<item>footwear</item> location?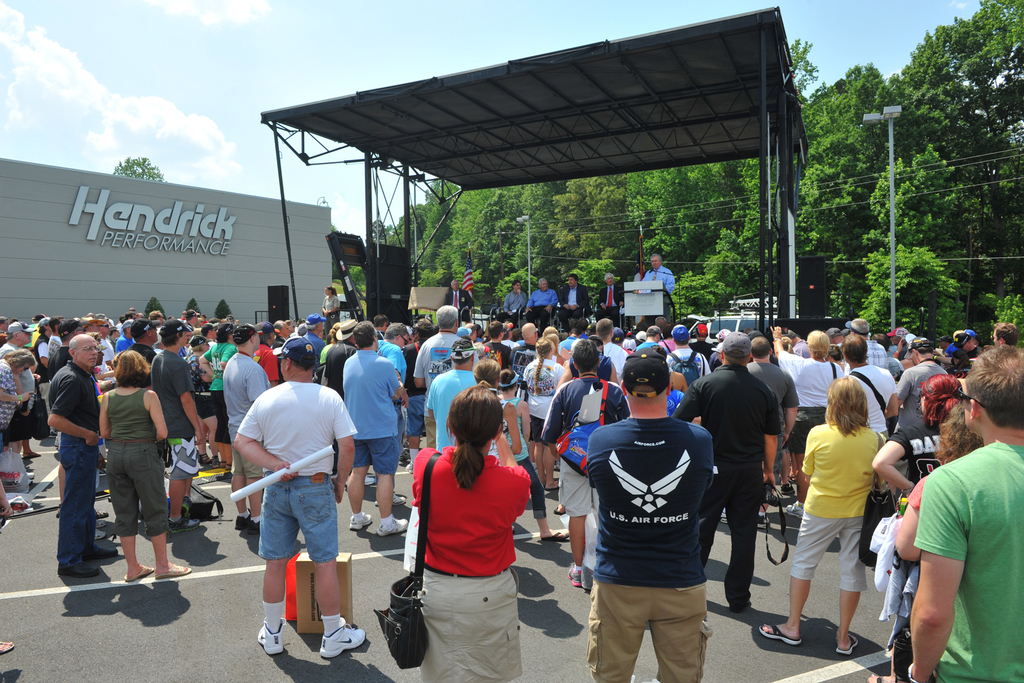
96:516:107:528
